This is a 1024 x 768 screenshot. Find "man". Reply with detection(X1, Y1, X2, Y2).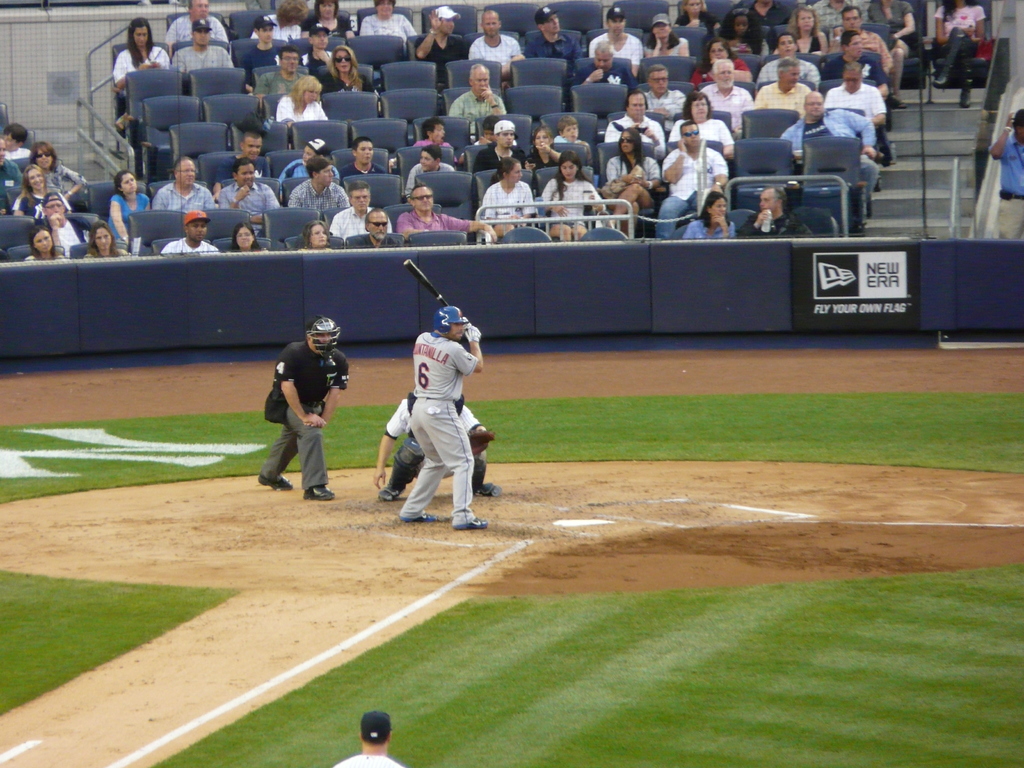
detection(346, 209, 399, 249).
